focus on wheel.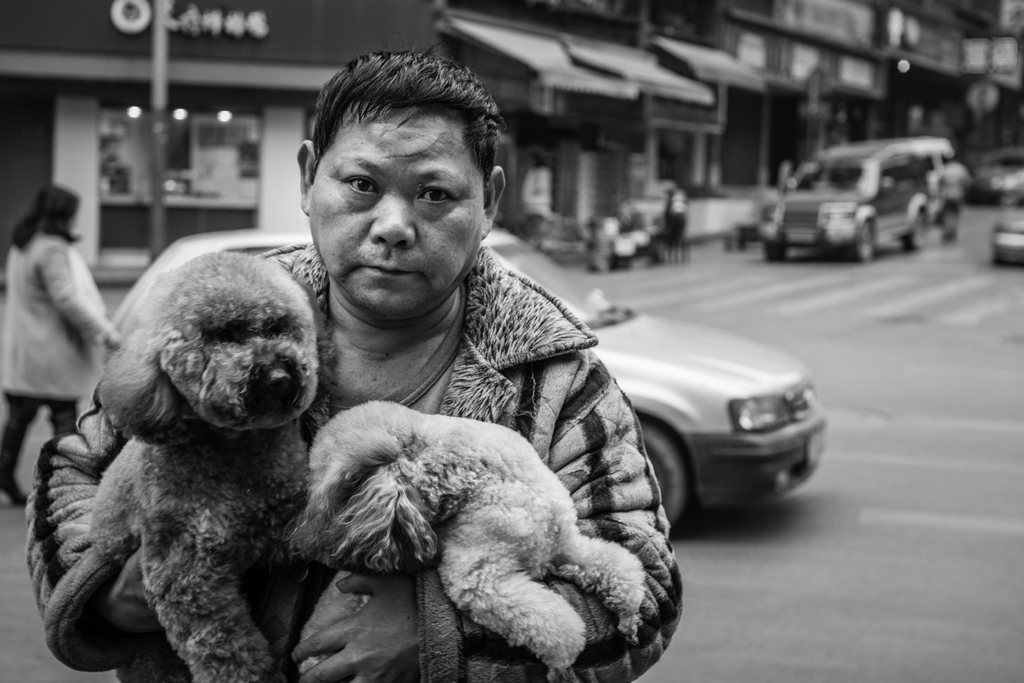
Focused at x1=636 y1=415 x2=691 y2=539.
